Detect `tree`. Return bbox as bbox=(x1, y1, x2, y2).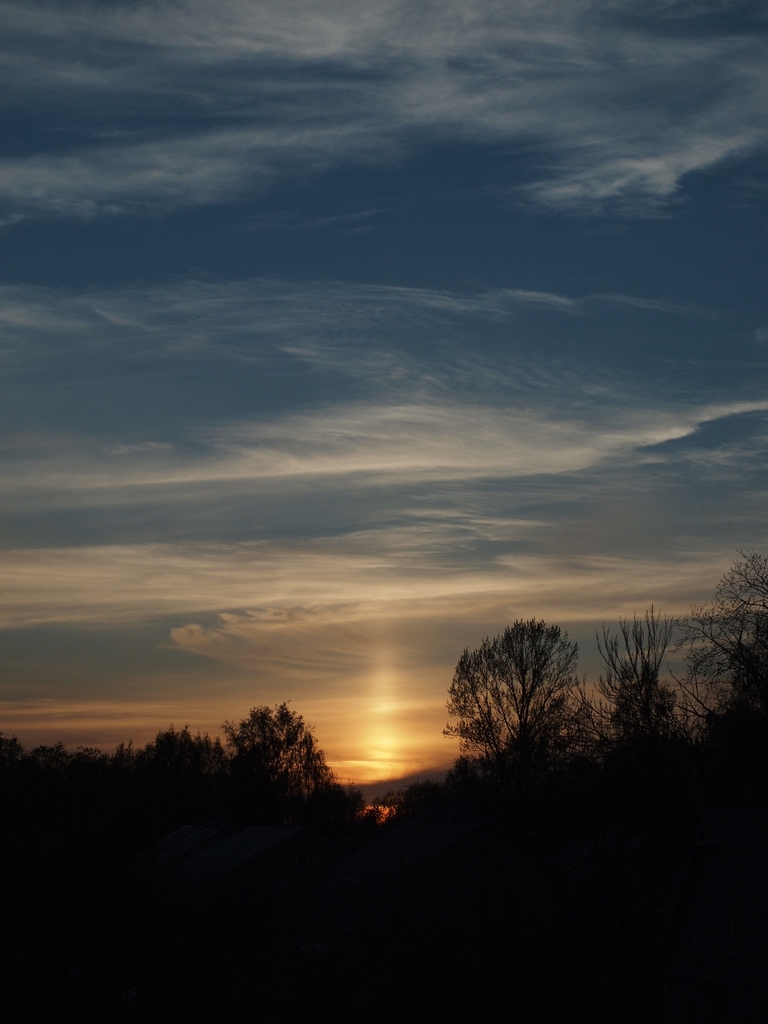
bbox=(668, 552, 767, 732).
